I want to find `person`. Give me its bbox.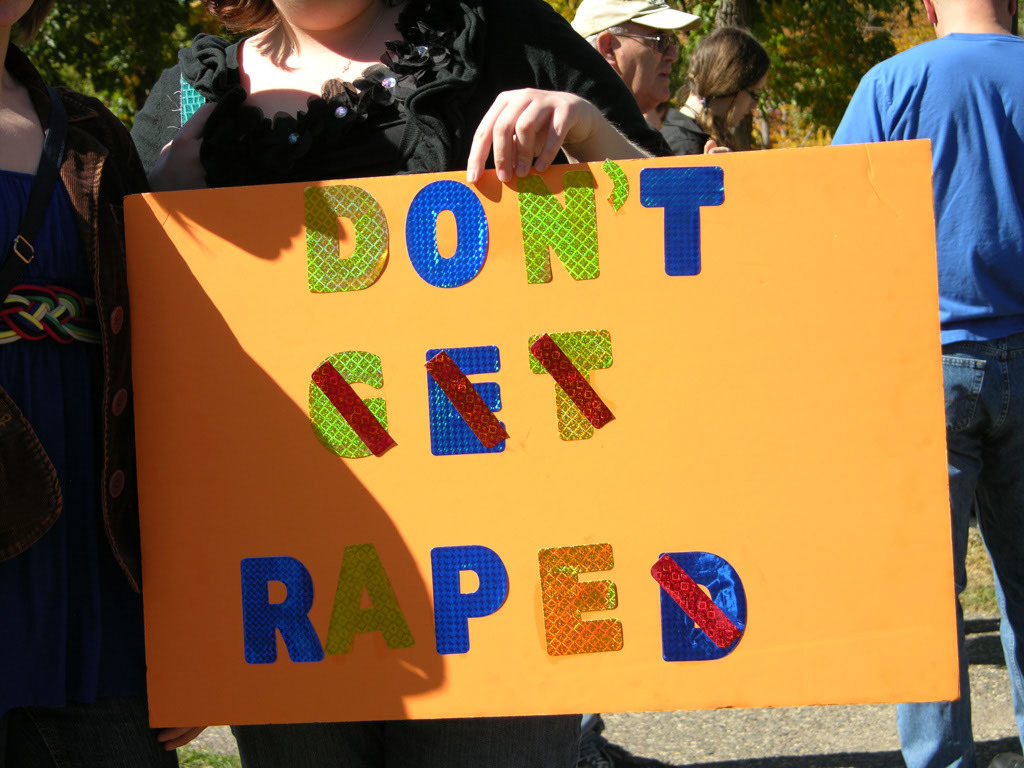
bbox(823, 0, 1023, 767).
